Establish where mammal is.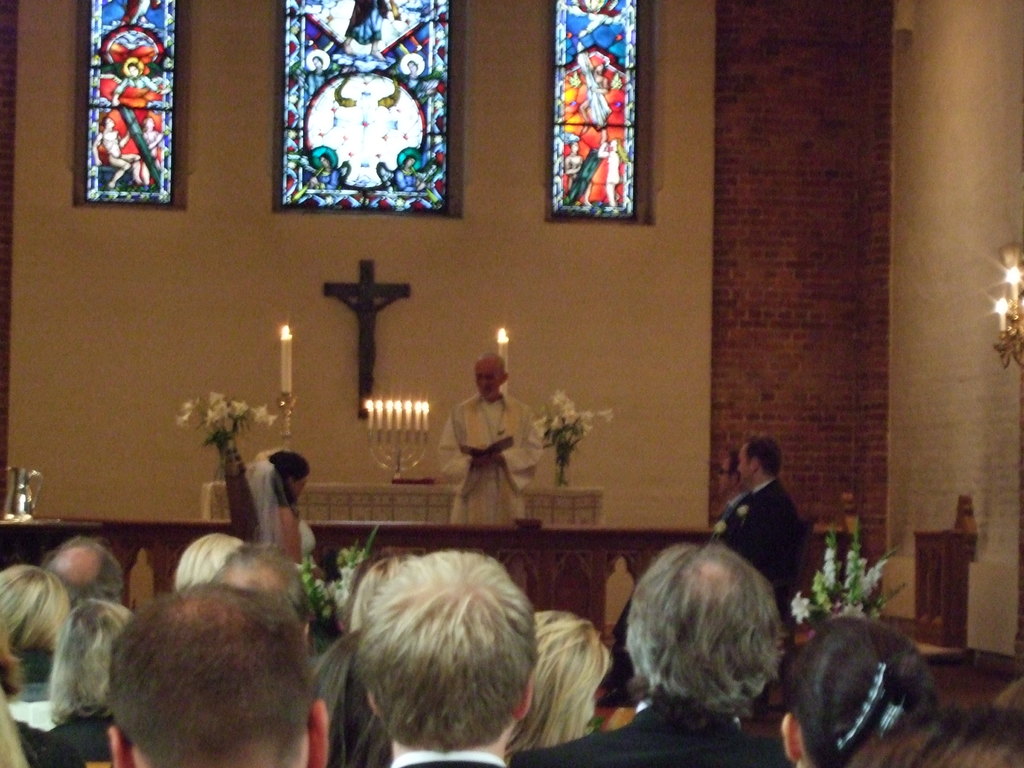
Established at 49:537:131:605.
